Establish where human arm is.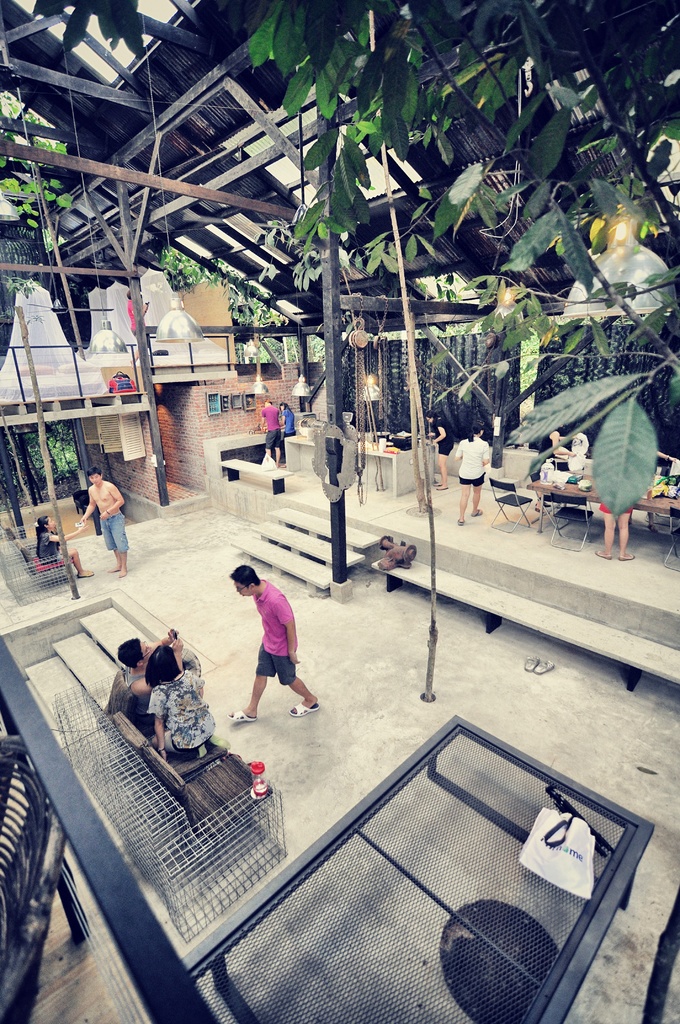
Established at (548, 429, 571, 457).
